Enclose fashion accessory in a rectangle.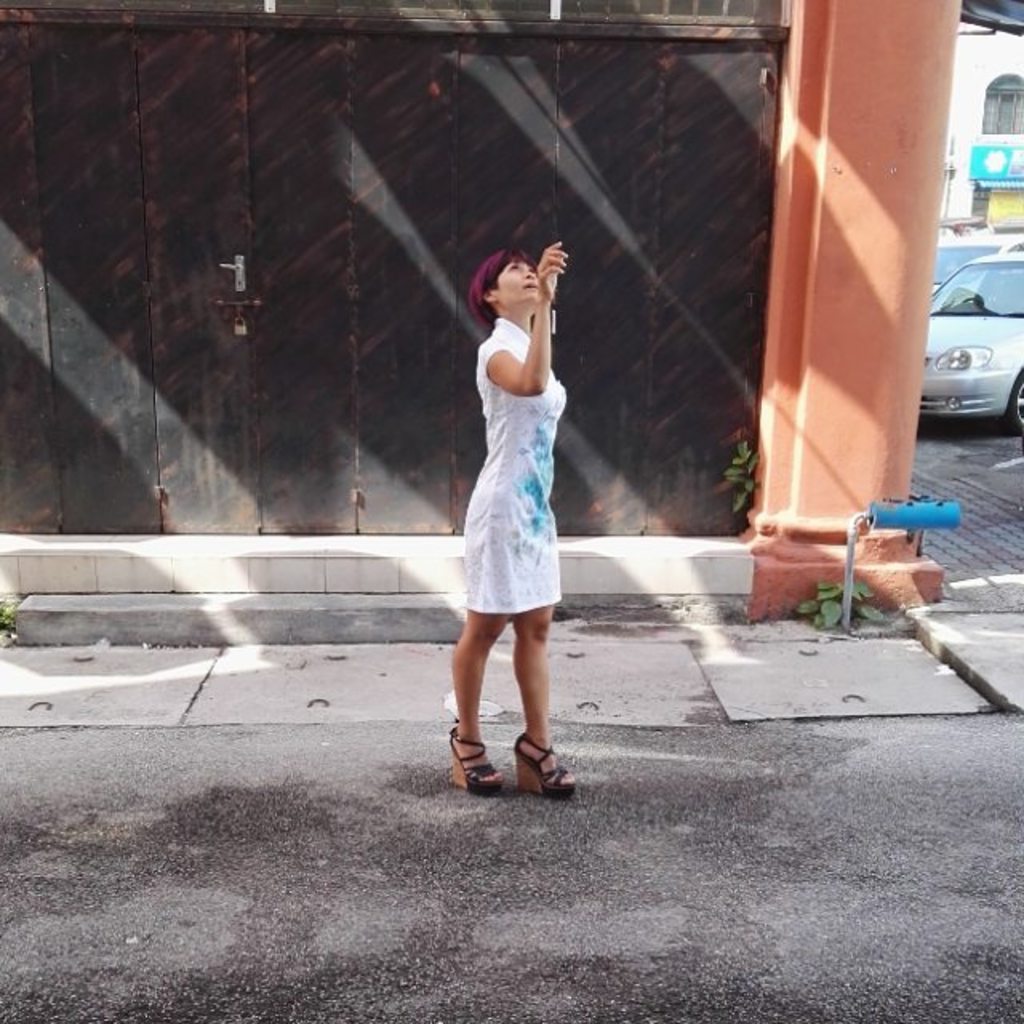
crop(514, 725, 579, 794).
